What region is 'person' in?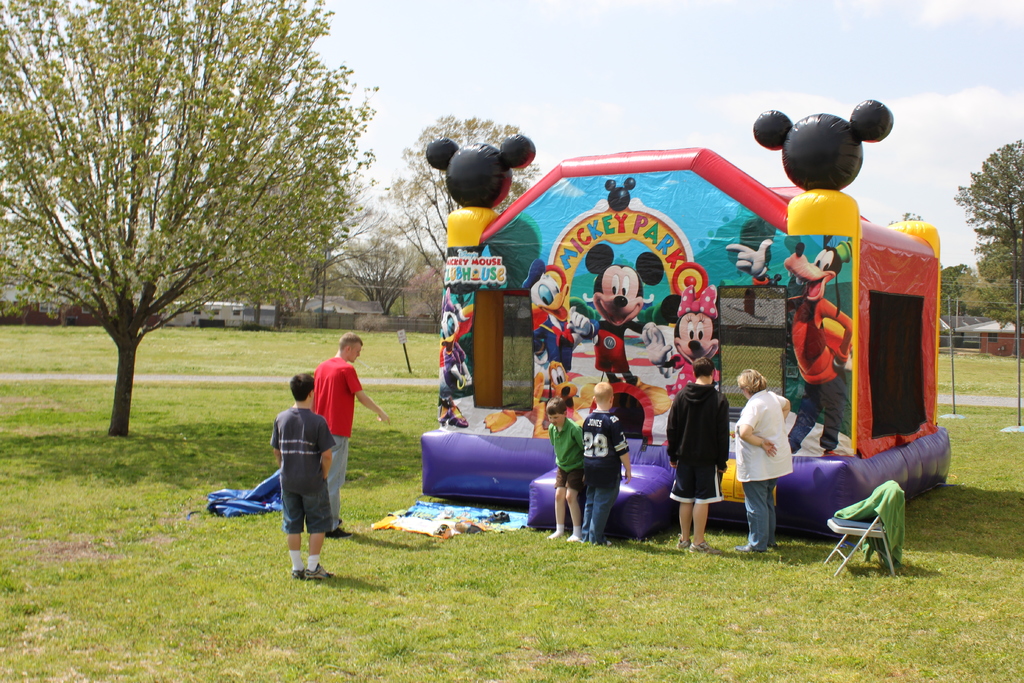
bbox(723, 235, 852, 461).
